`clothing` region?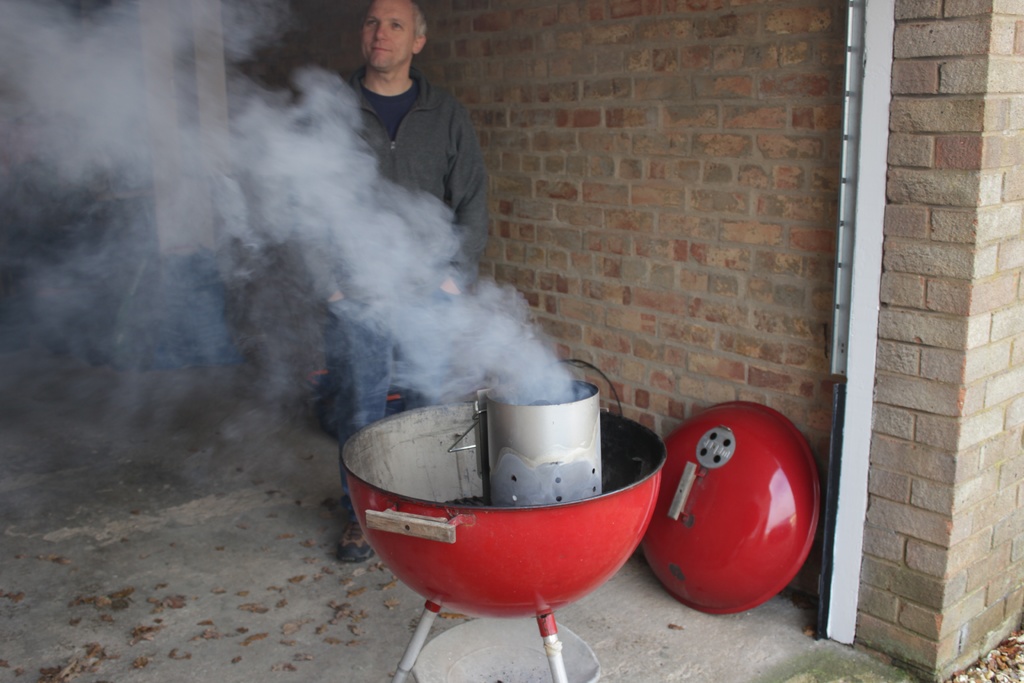
298,61,495,513
